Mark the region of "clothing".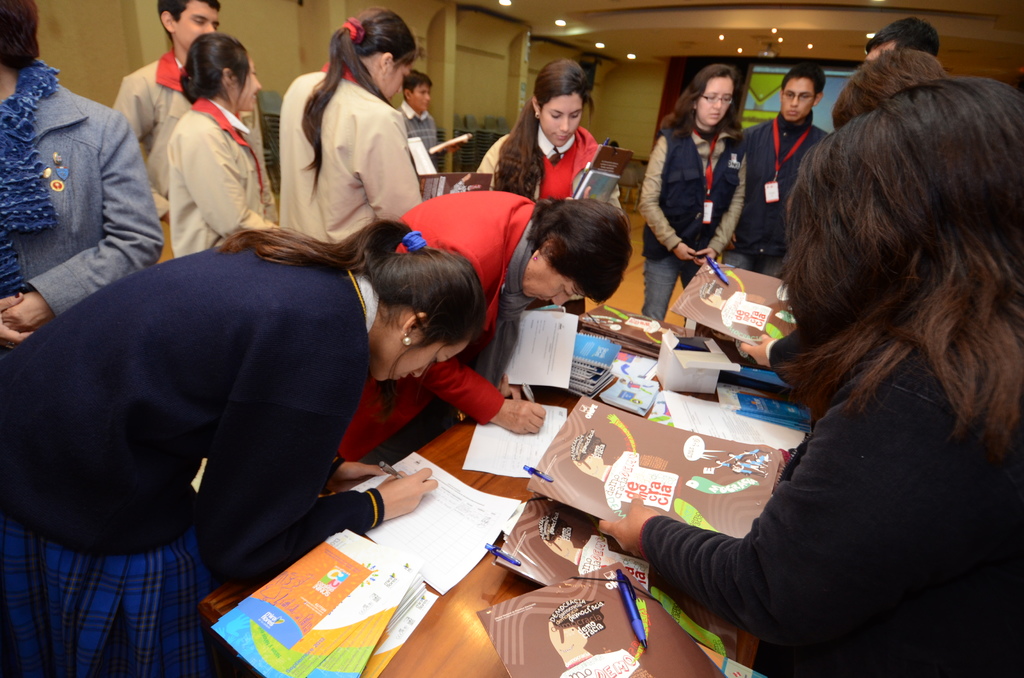
Region: [x1=639, y1=338, x2=1023, y2=677].
